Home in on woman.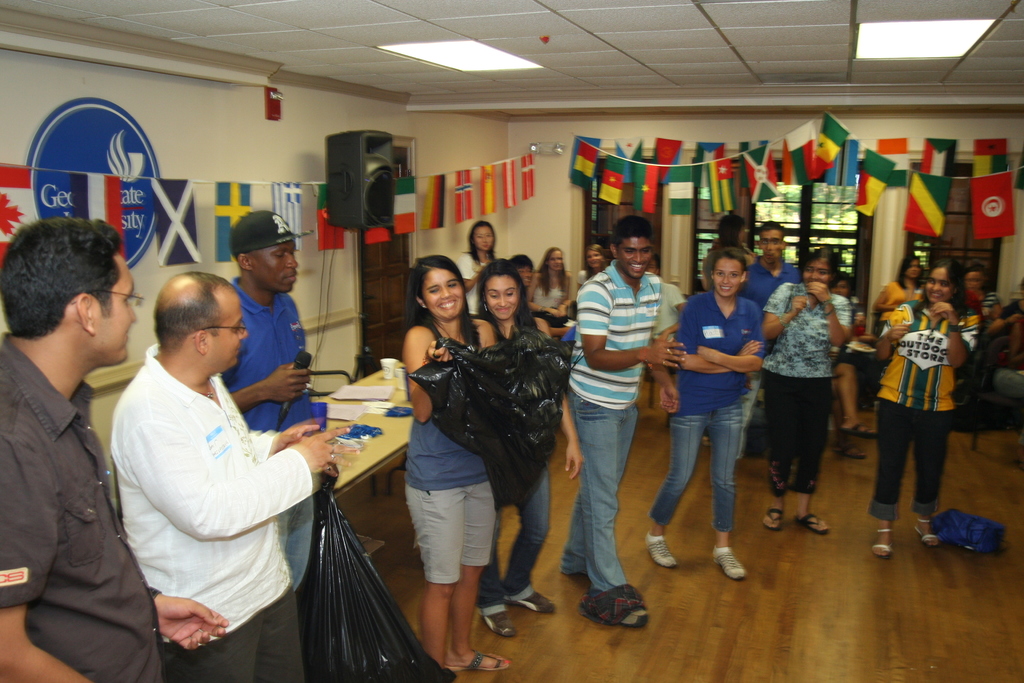
Homed in at BBox(459, 218, 506, 322).
